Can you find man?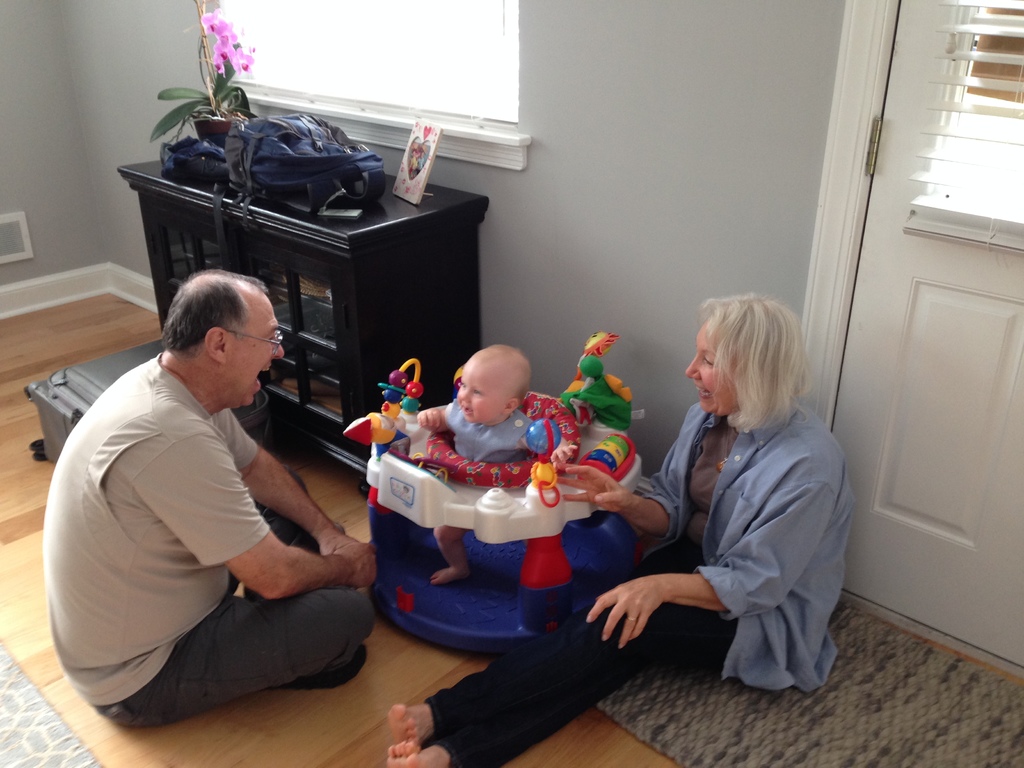
Yes, bounding box: region(53, 237, 374, 739).
